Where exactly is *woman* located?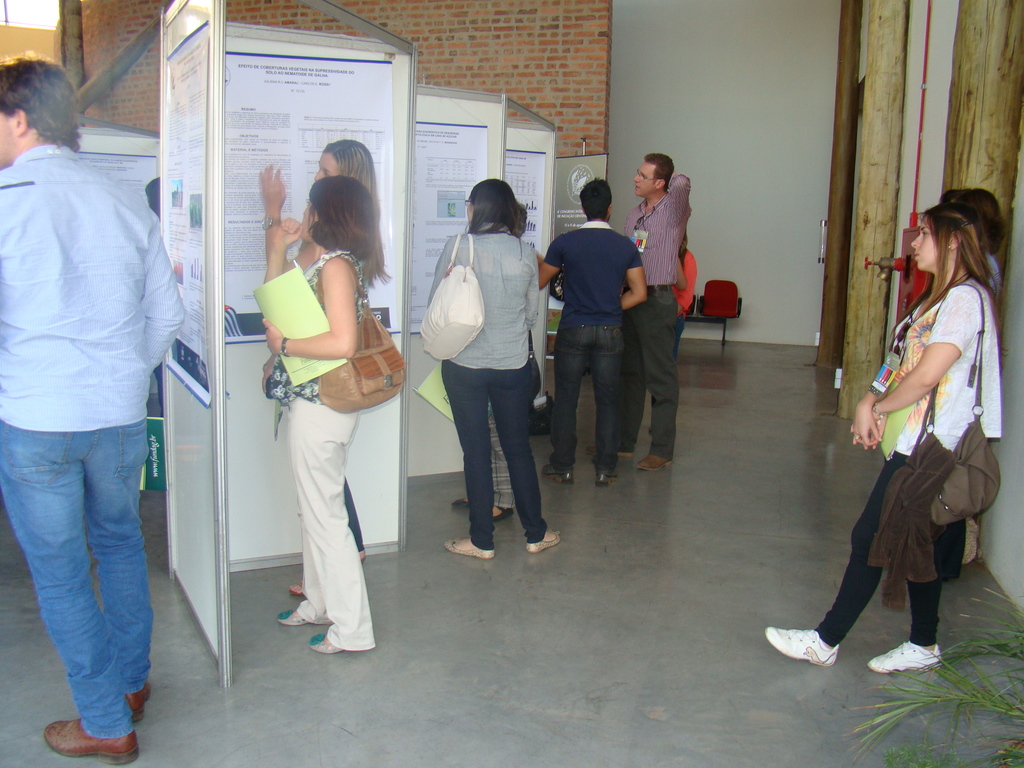
Its bounding box is bbox(425, 179, 563, 559).
